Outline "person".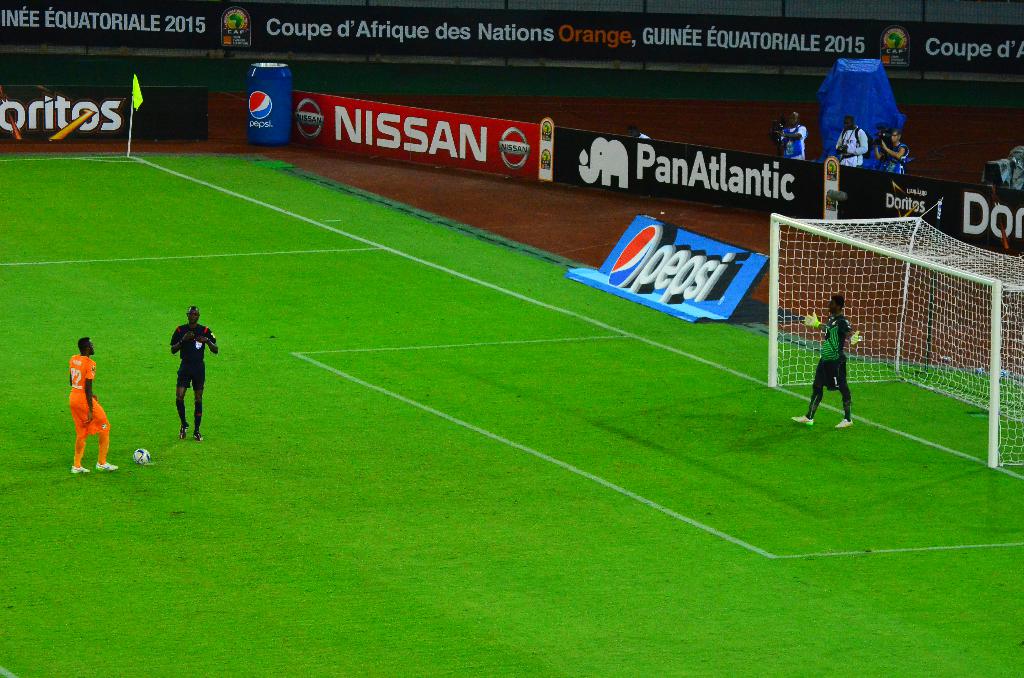
Outline: (x1=831, y1=109, x2=870, y2=167).
